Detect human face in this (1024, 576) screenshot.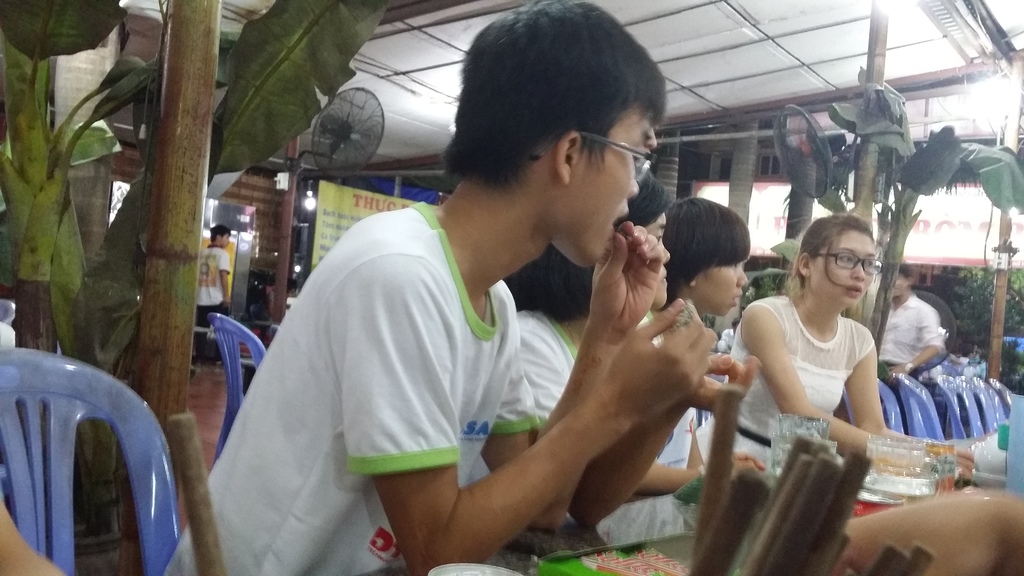
Detection: 566,132,650,273.
